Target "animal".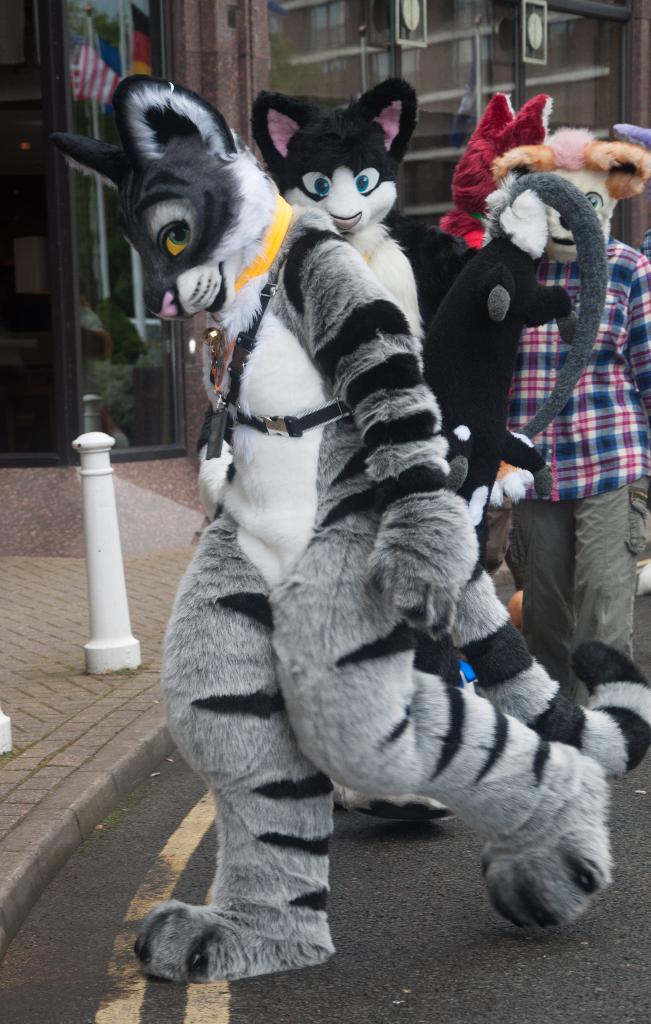
Target region: locate(436, 116, 649, 729).
